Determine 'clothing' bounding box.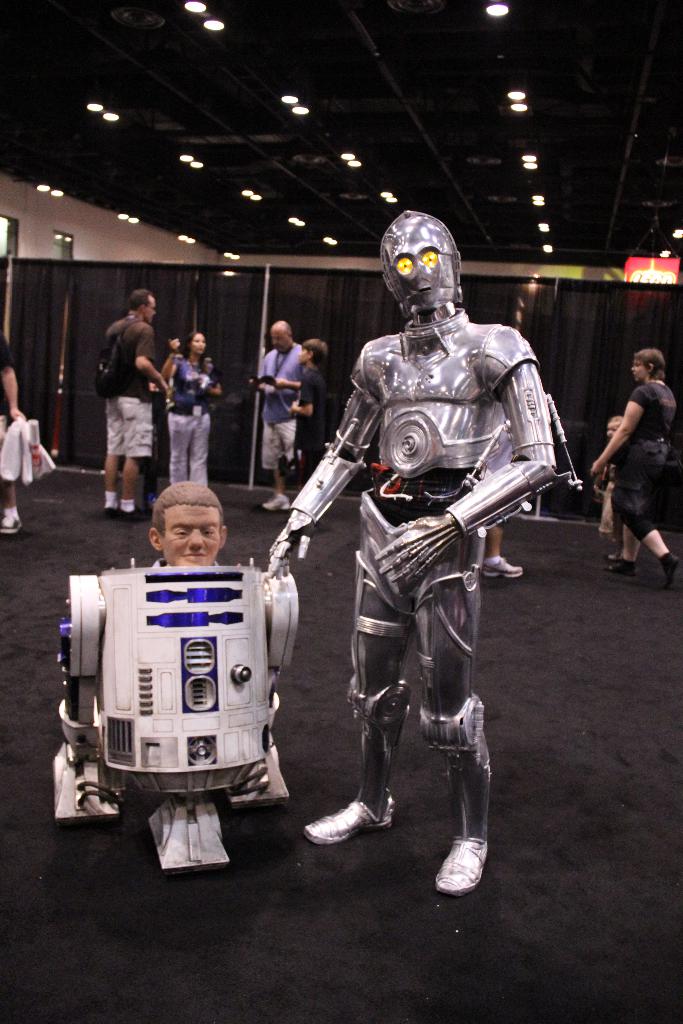
Determined: Rect(293, 360, 331, 477).
